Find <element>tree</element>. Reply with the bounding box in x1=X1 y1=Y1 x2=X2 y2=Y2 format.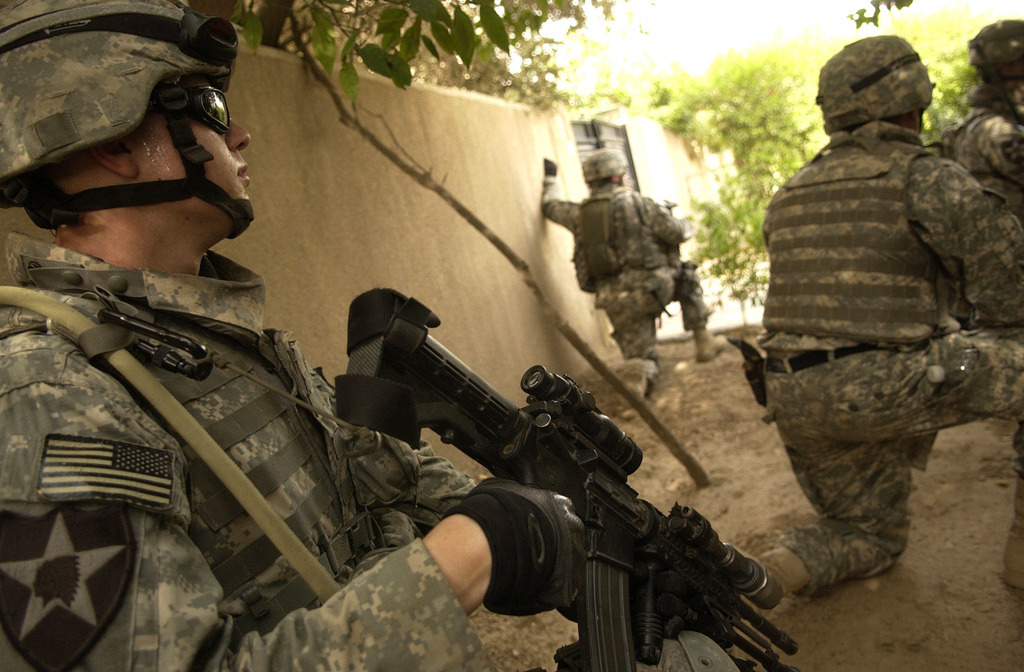
x1=396 y1=10 x2=561 y2=110.
